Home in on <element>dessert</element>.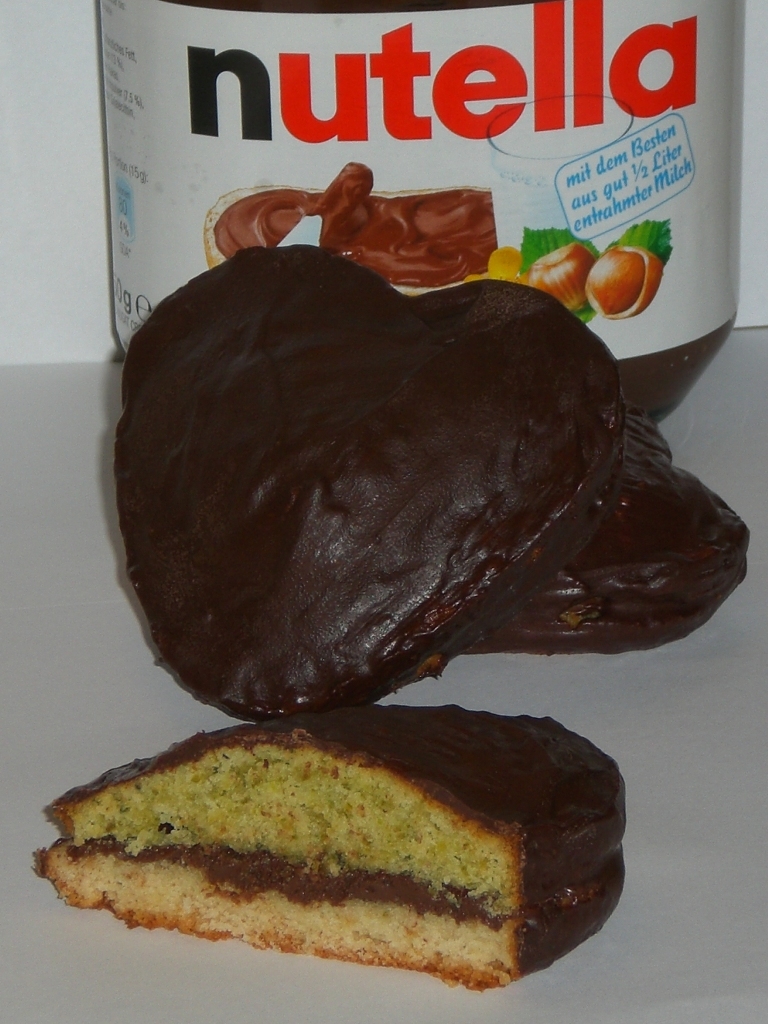
Homed in at {"x1": 0, "y1": 680, "x2": 641, "y2": 999}.
